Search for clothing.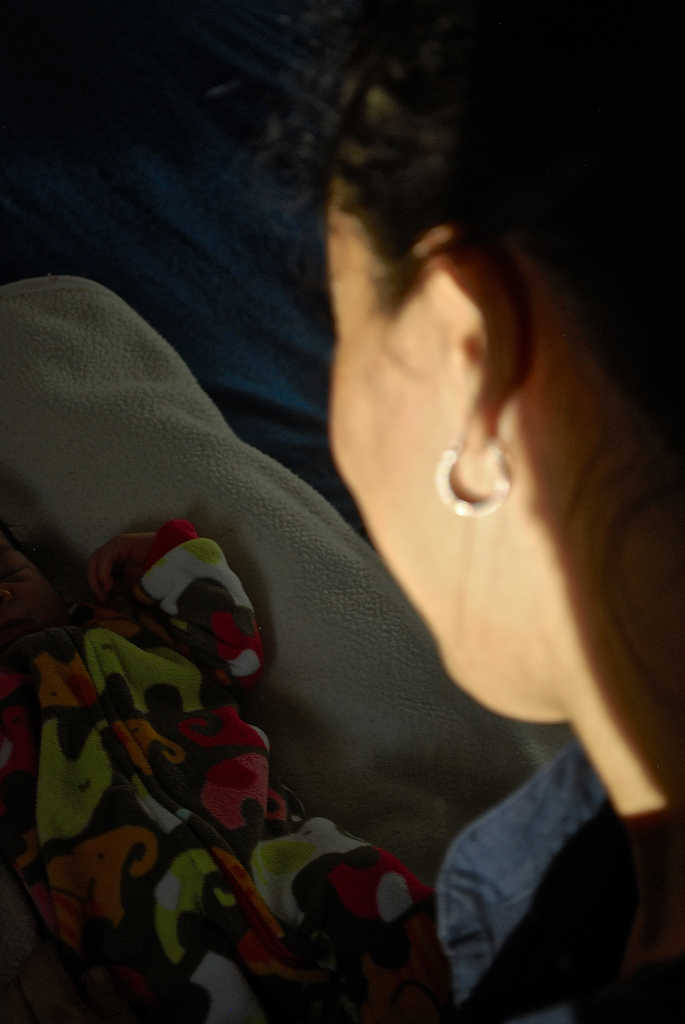
Found at <bbox>434, 733, 664, 1023</bbox>.
